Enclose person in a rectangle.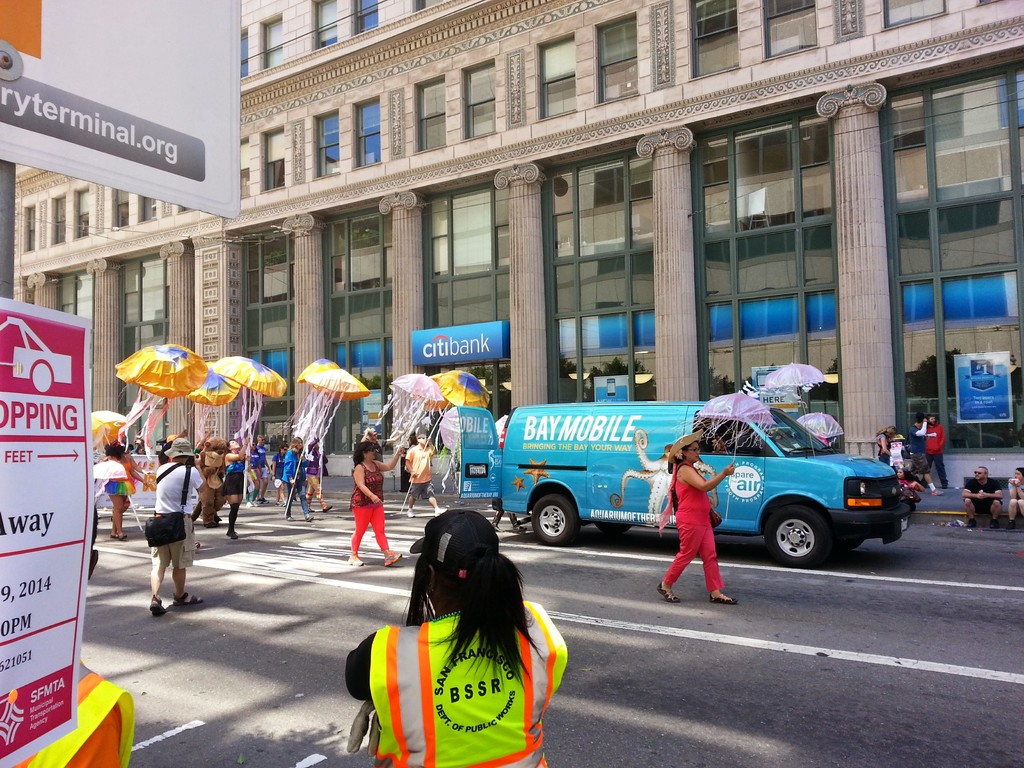
[x1=192, y1=429, x2=214, y2=524].
